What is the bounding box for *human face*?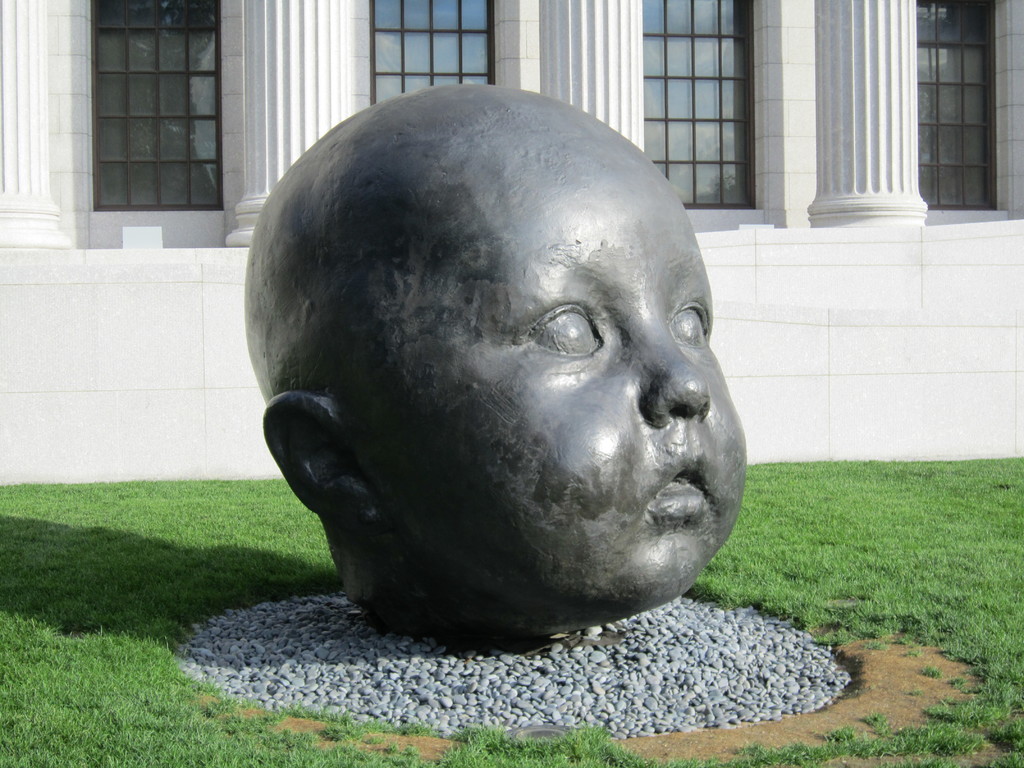
334,132,758,611.
